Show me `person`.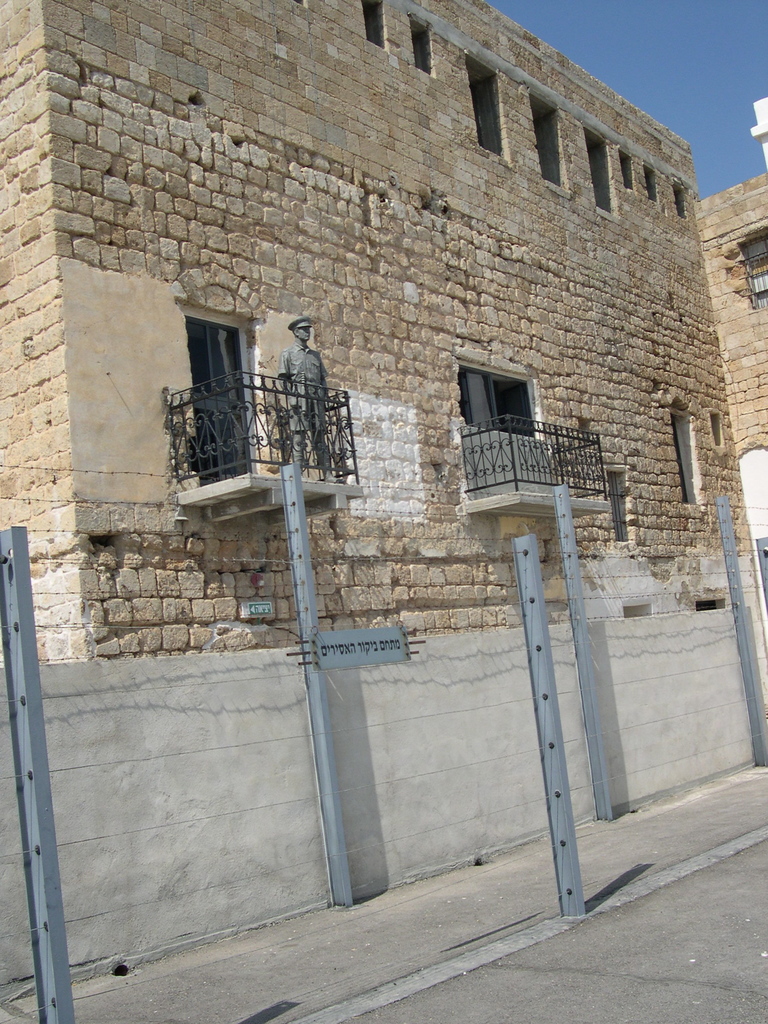
`person` is here: <box>281,316,330,476</box>.
